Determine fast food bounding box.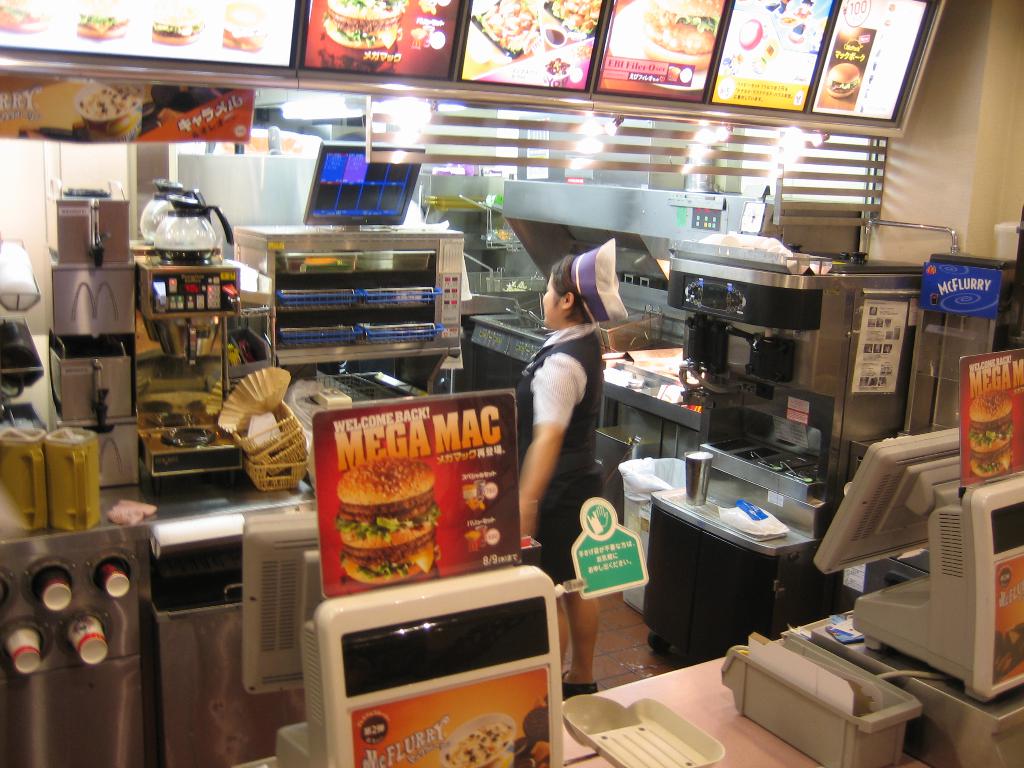
Determined: [x1=224, y1=2, x2=269, y2=51].
